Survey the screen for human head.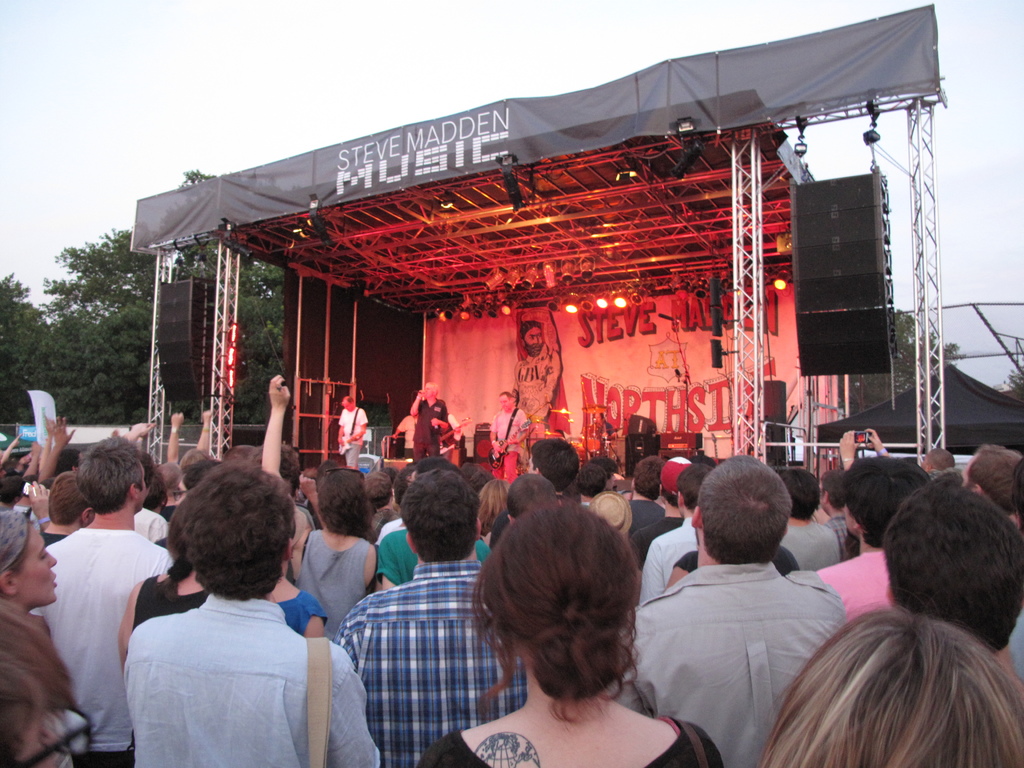
Survey found: bbox=(688, 457, 790, 563).
